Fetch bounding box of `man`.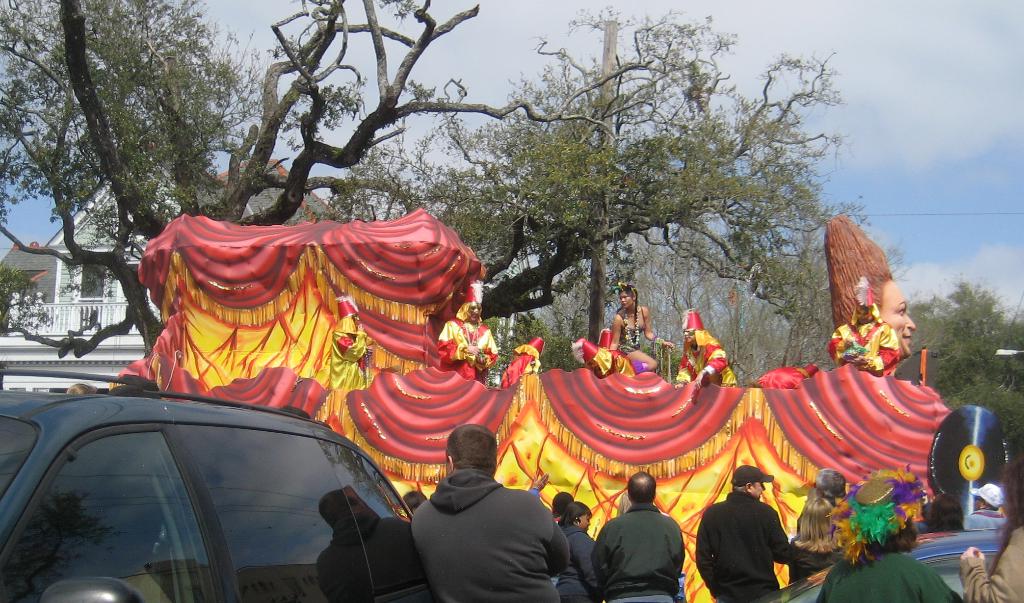
Bbox: 590, 470, 686, 602.
